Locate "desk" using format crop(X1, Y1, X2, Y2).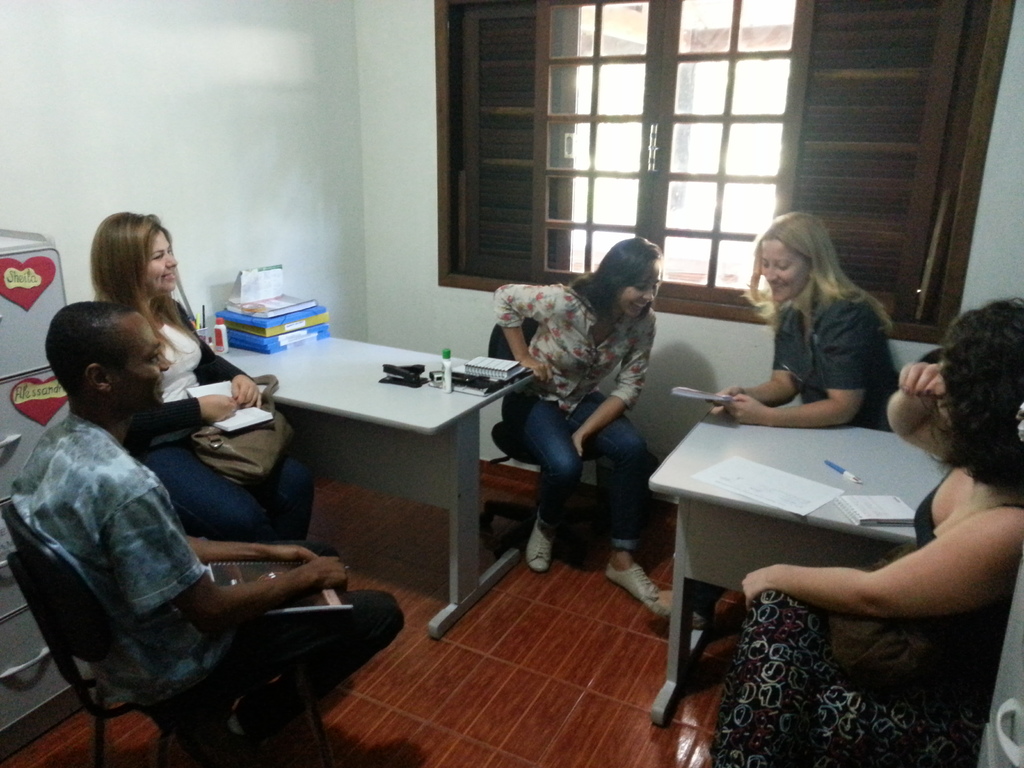
crop(610, 398, 970, 707).
